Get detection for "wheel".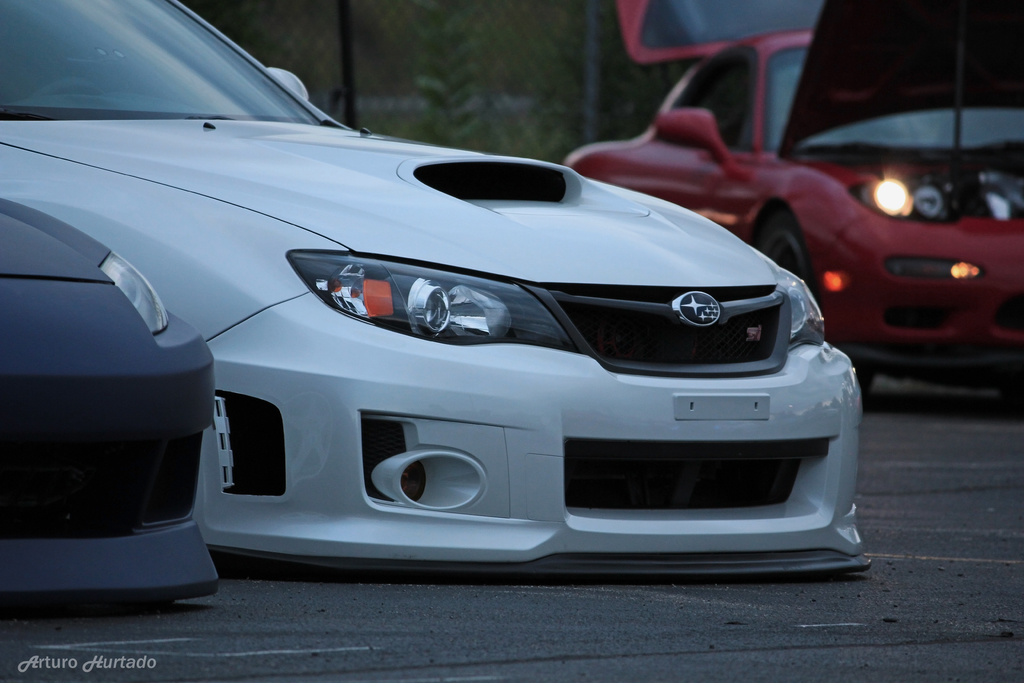
Detection: left=755, top=207, right=871, bottom=406.
